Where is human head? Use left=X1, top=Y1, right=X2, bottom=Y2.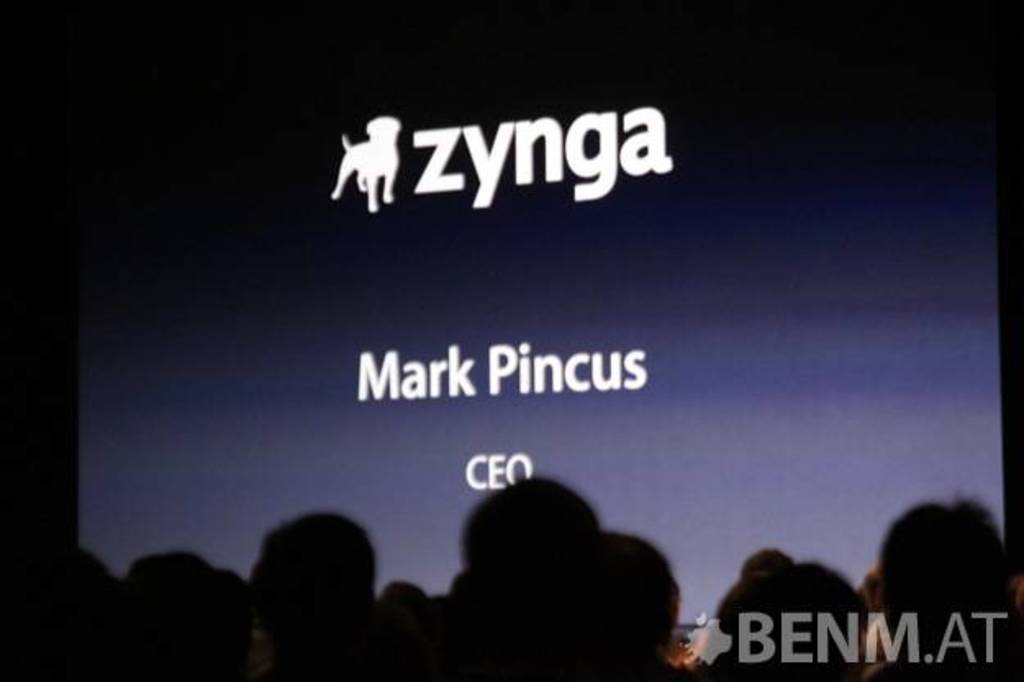
left=516, top=533, right=685, bottom=680.
